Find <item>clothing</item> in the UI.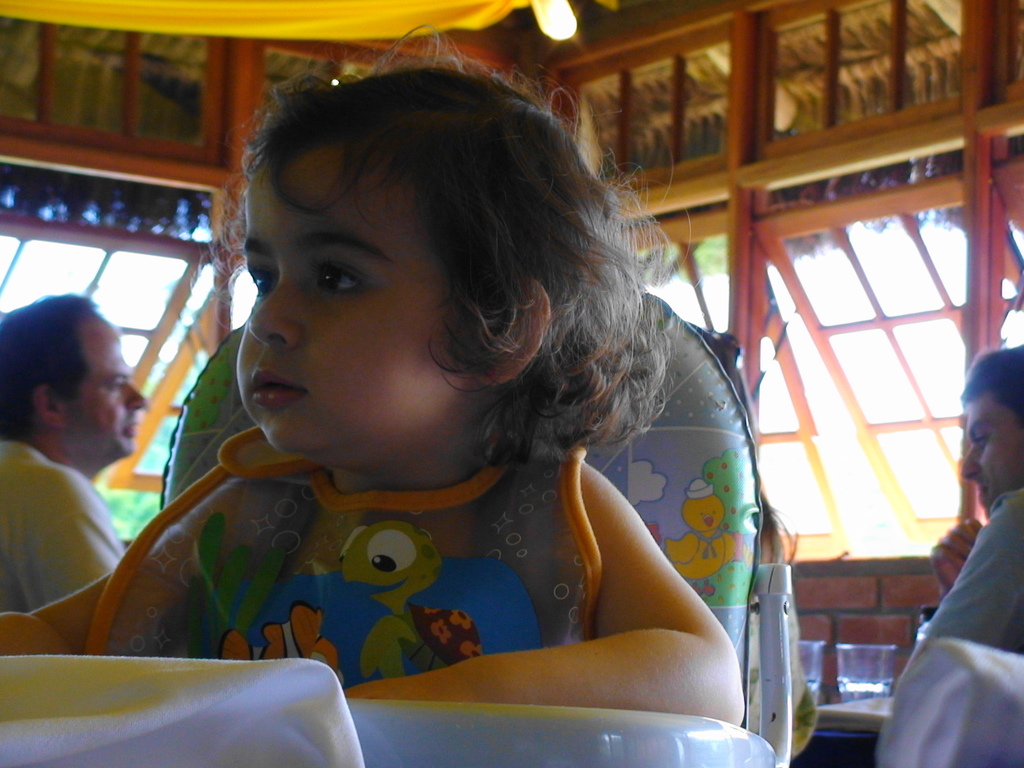
UI element at bbox=(83, 424, 601, 688).
